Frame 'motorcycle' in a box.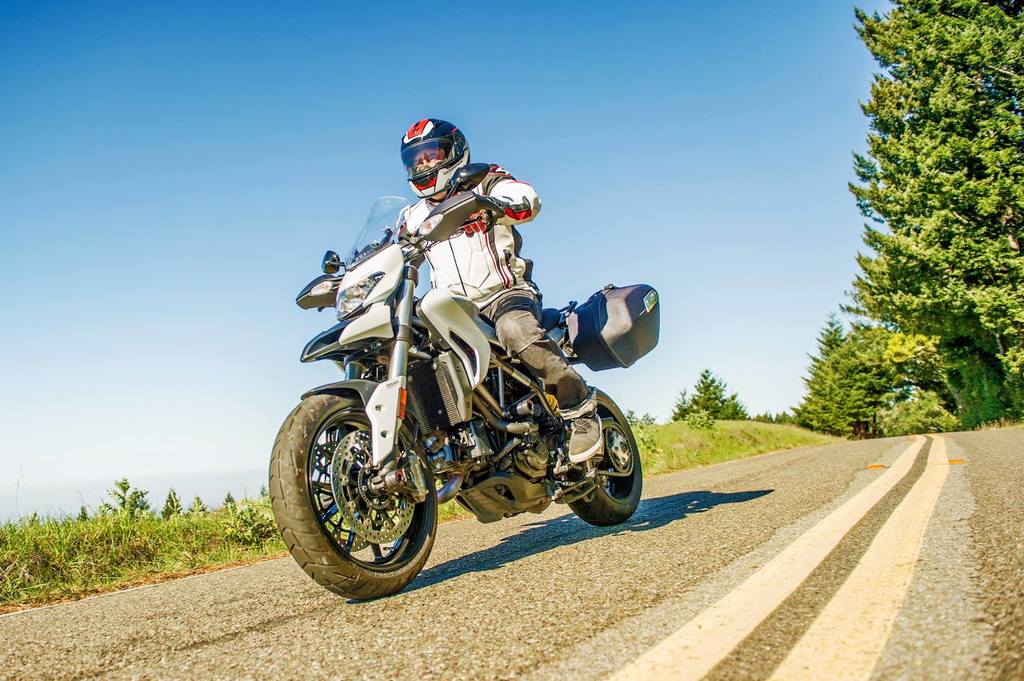
box=[264, 161, 643, 604].
